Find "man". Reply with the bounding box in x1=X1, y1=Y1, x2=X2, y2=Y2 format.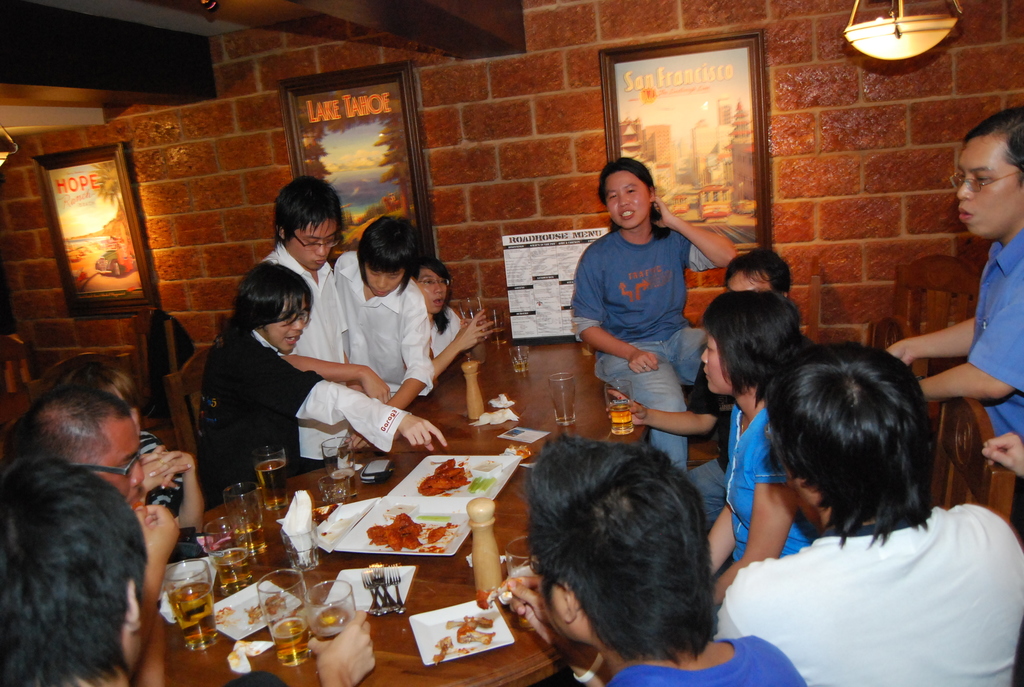
x1=559, y1=161, x2=763, y2=513.
